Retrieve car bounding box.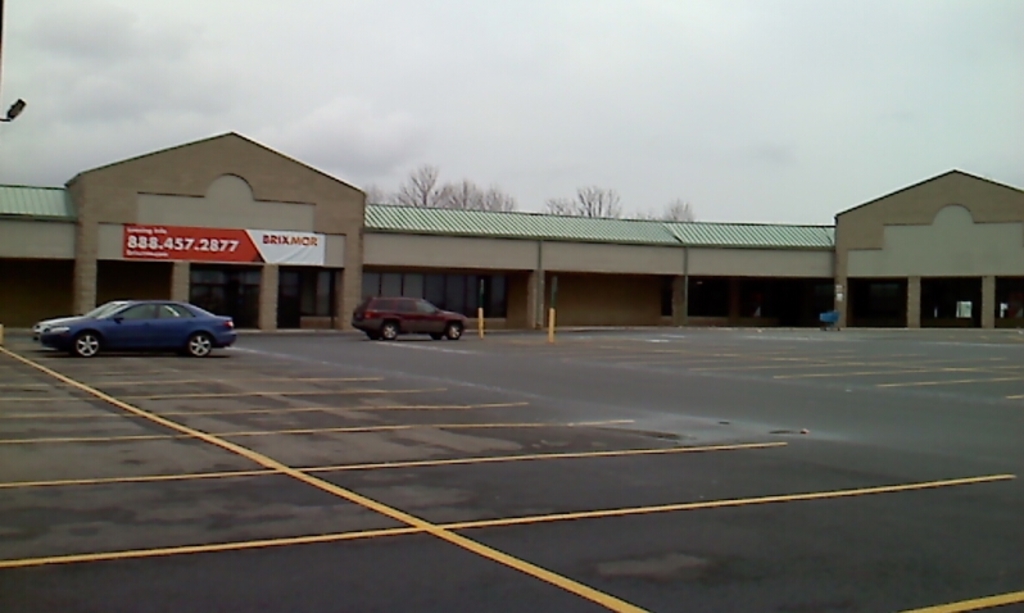
Bounding box: (left=354, top=298, right=467, bottom=339).
